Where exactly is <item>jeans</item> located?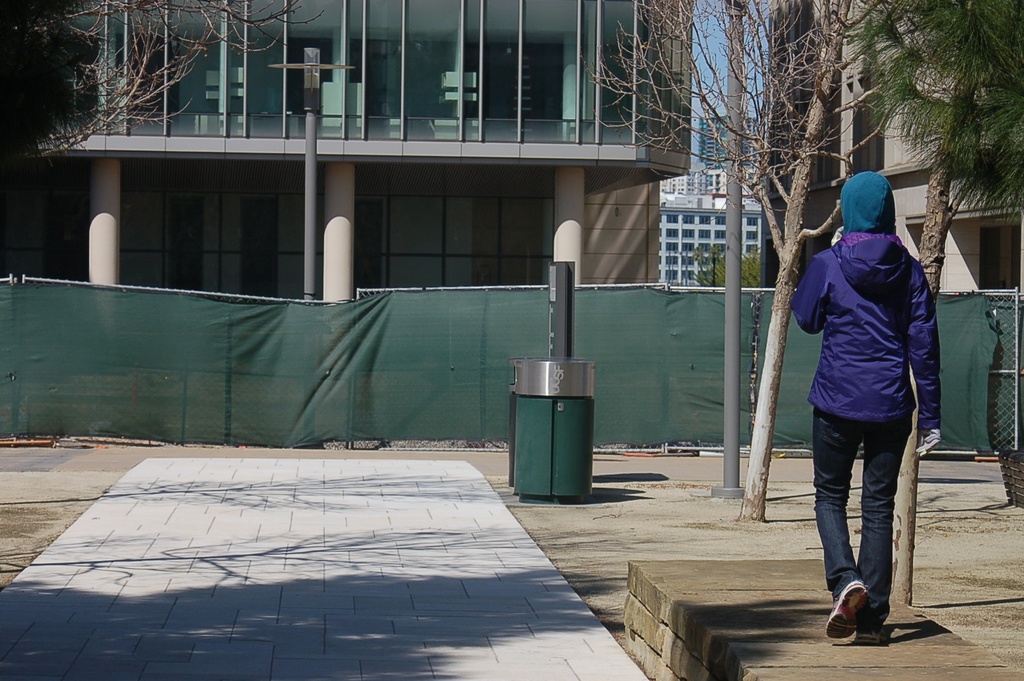
Its bounding box is bbox=[812, 409, 914, 635].
